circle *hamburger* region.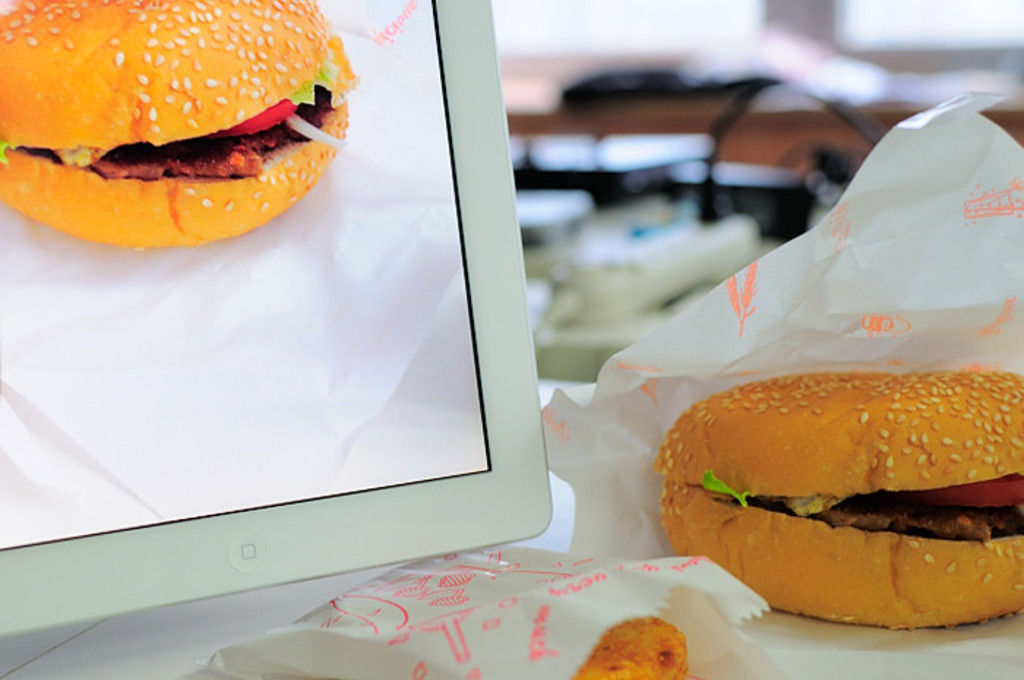
Region: [655, 373, 1023, 624].
